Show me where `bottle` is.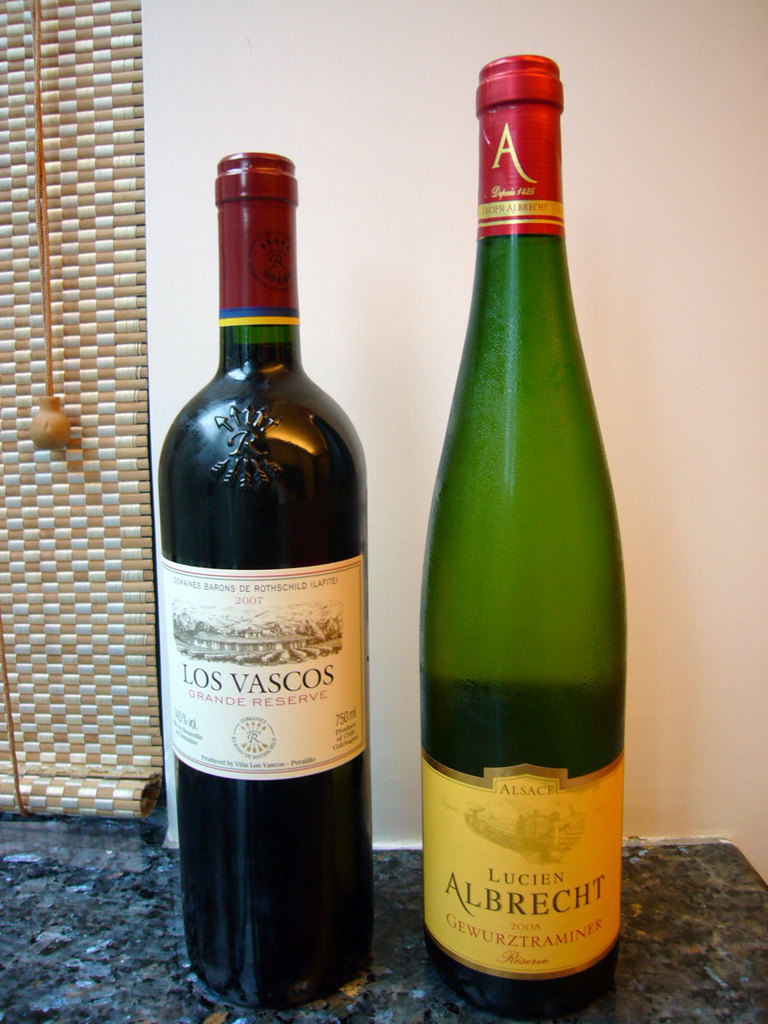
`bottle` is at [x1=422, y1=44, x2=620, y2=1016].
